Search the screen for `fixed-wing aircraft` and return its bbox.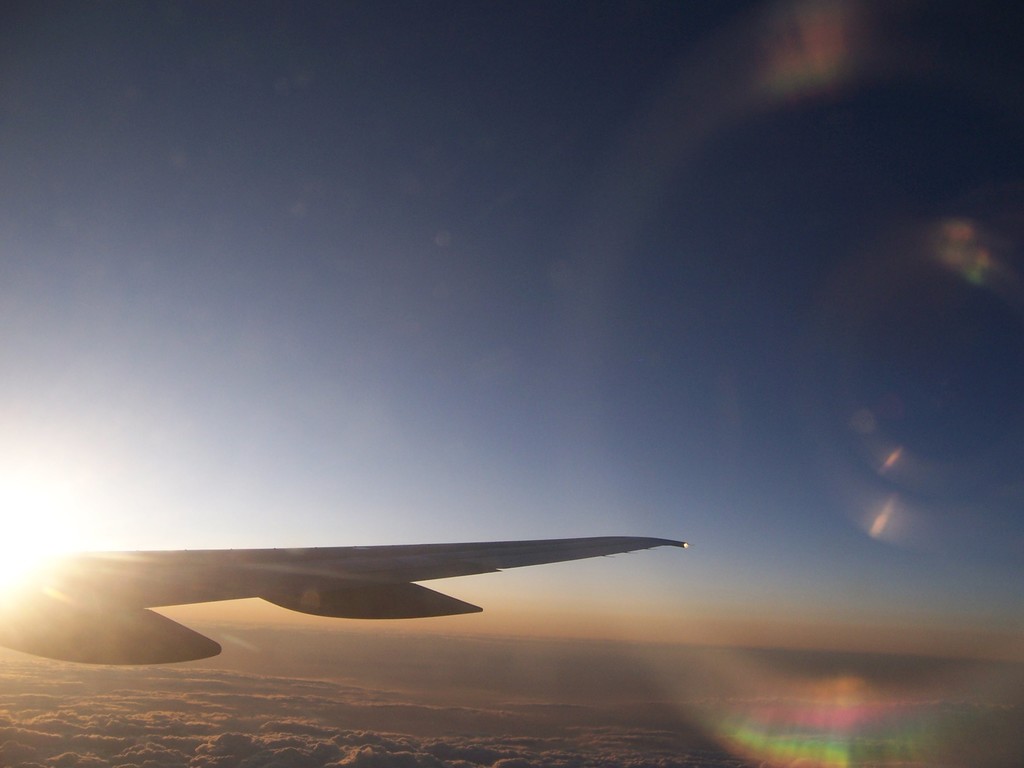
Found: <bbox>0, 540, 686, 666</bbox>.
